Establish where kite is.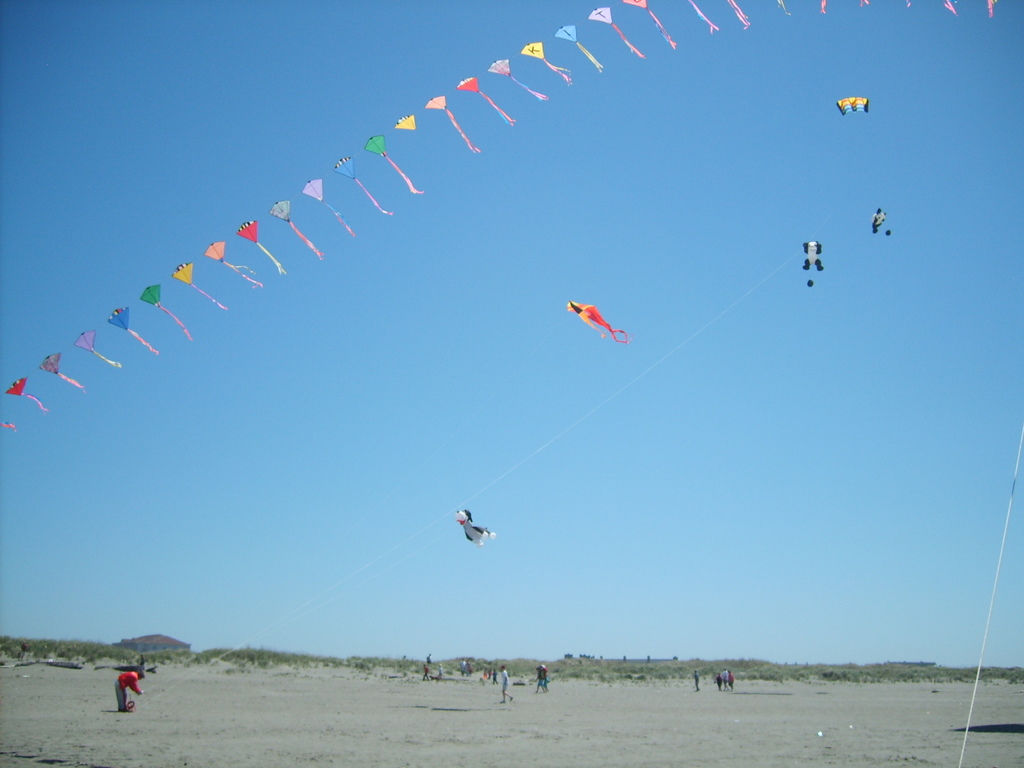
Established at bbox=(267, 198, 324, 260).
